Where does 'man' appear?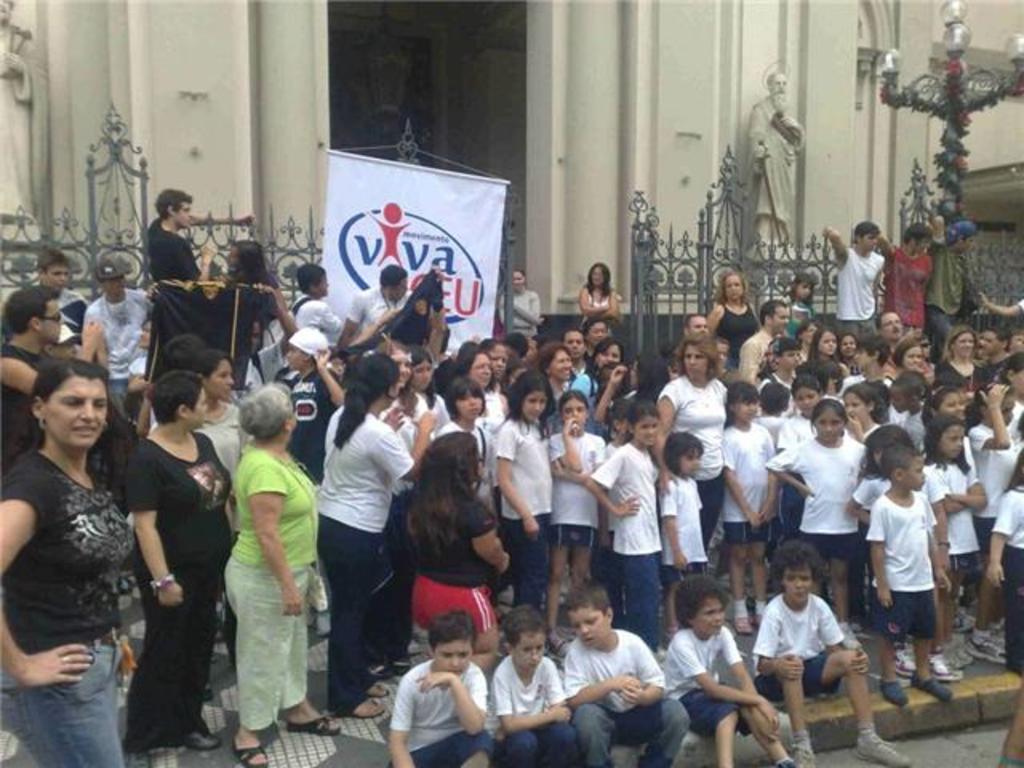
Appears at 29 246 99 338.
